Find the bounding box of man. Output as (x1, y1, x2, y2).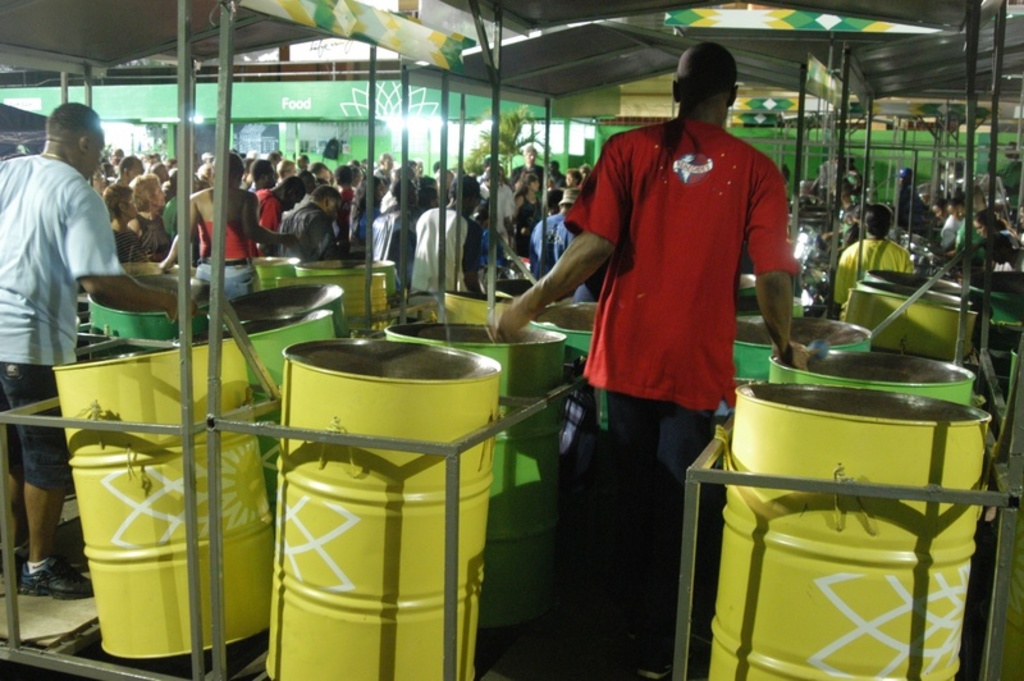
(407, 175, 484, 308).
